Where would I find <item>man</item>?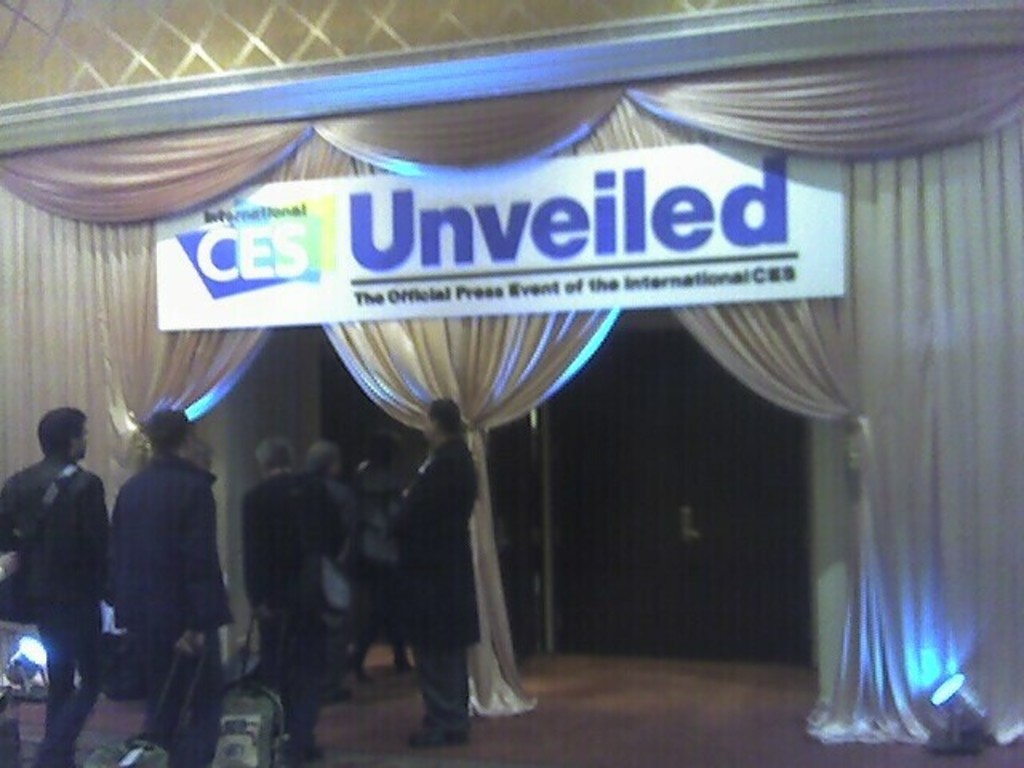
At select_region(248, 435, 347, 760).
